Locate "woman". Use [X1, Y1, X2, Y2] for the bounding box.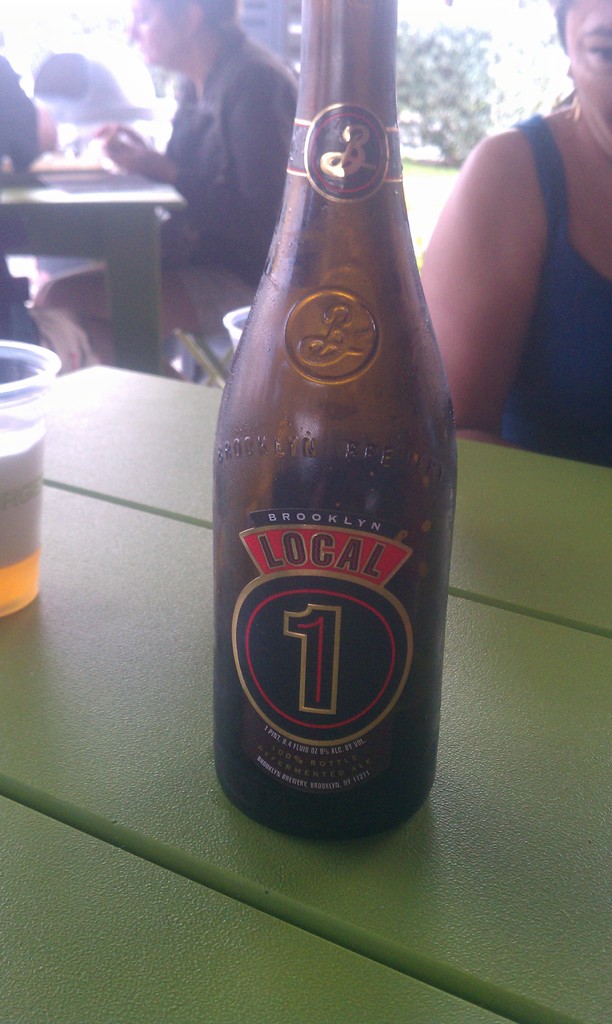
[421, 0, 611, 464].
